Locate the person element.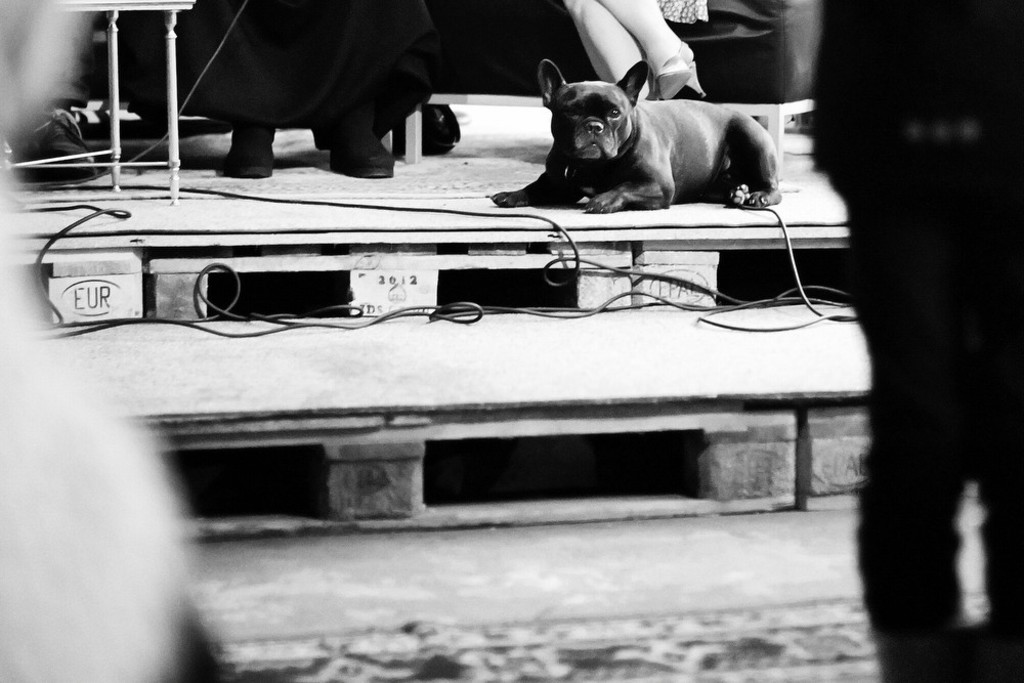
Element bbox: left=552, top=0, right=721, bottom=99.
